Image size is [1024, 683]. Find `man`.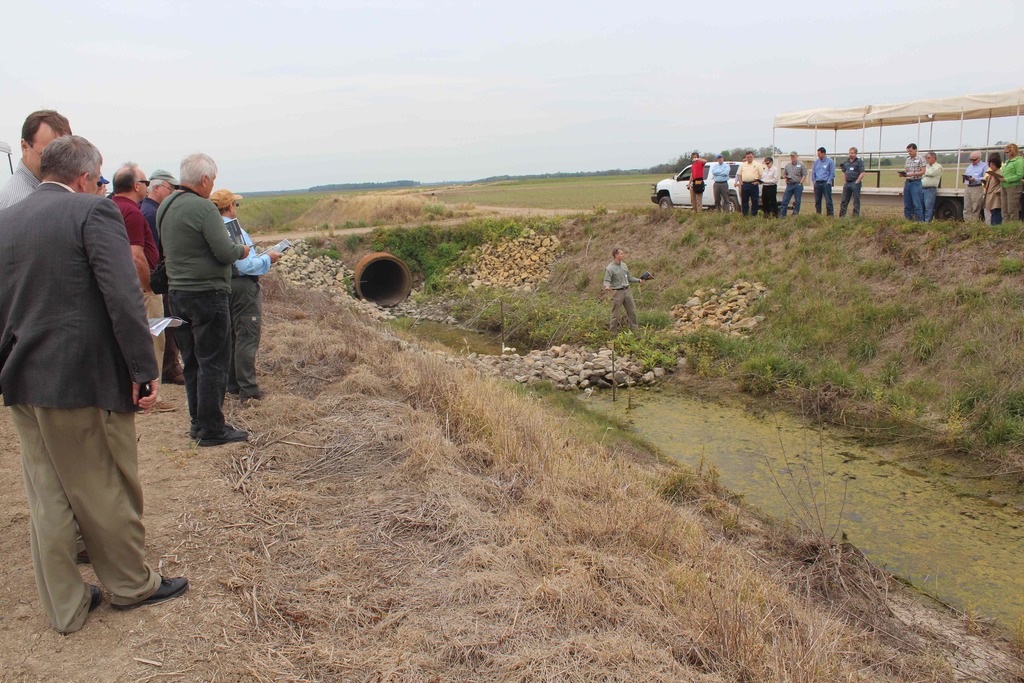
select_region(0, 131, 193, 636).
